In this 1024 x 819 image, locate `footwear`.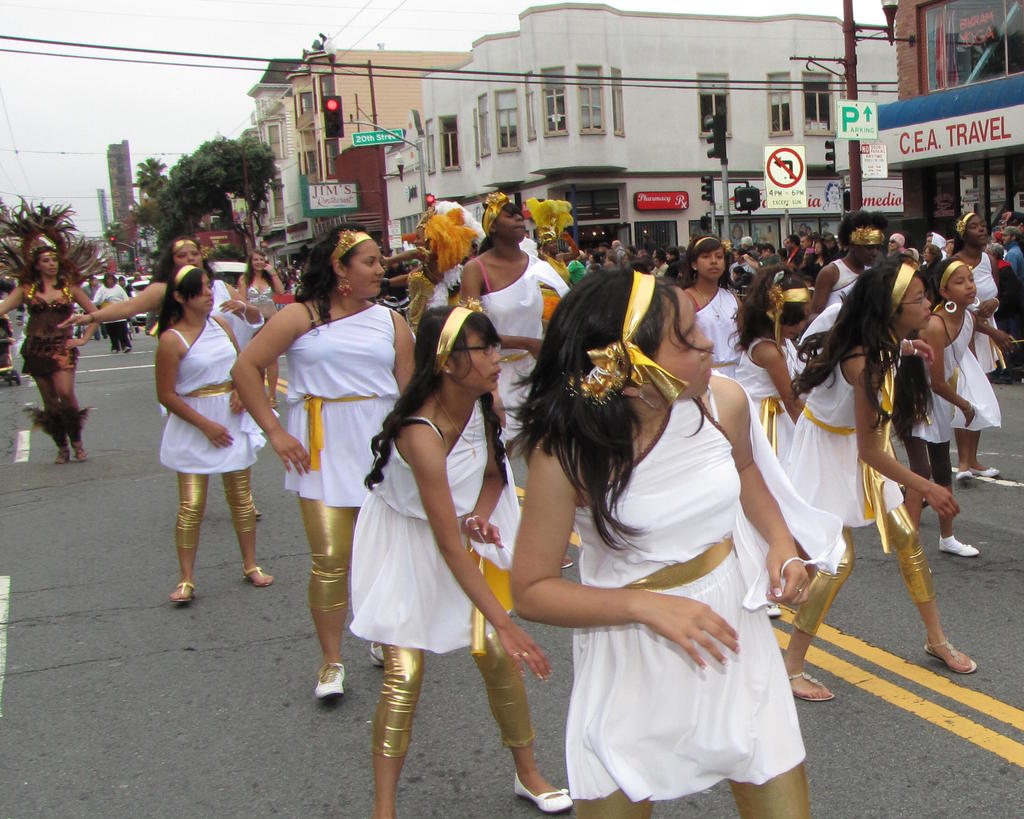
Bounding box: 902, 488, 931, 510.
